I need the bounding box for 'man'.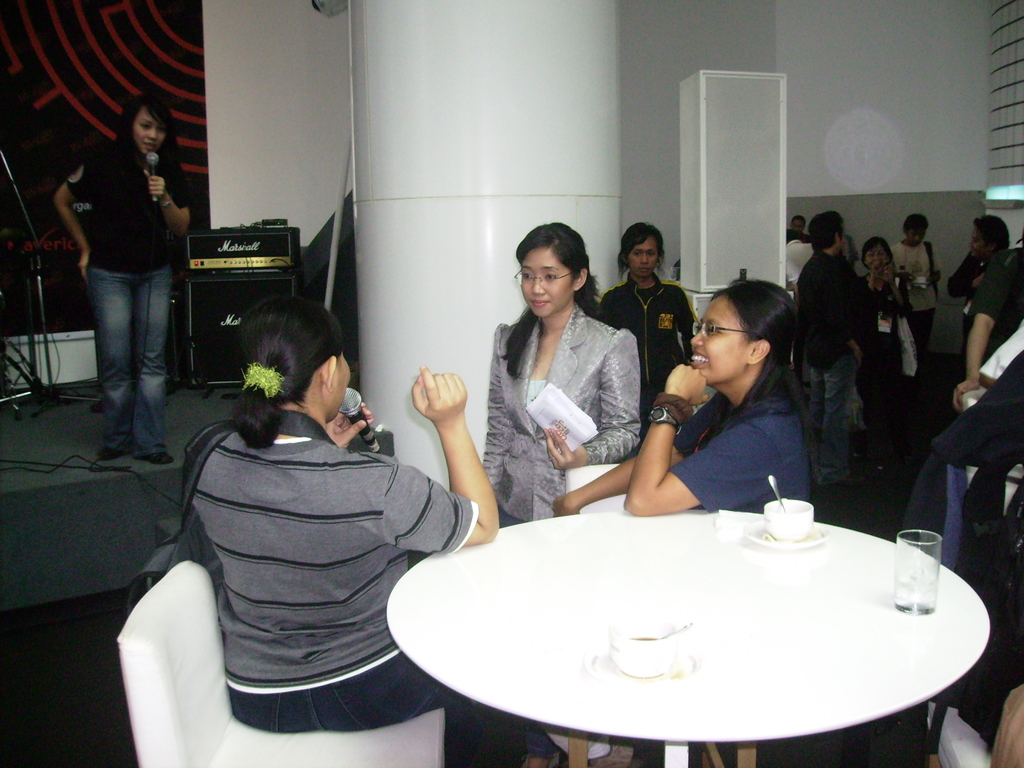
Here it is: bbox(799, 212, 861, 483).
